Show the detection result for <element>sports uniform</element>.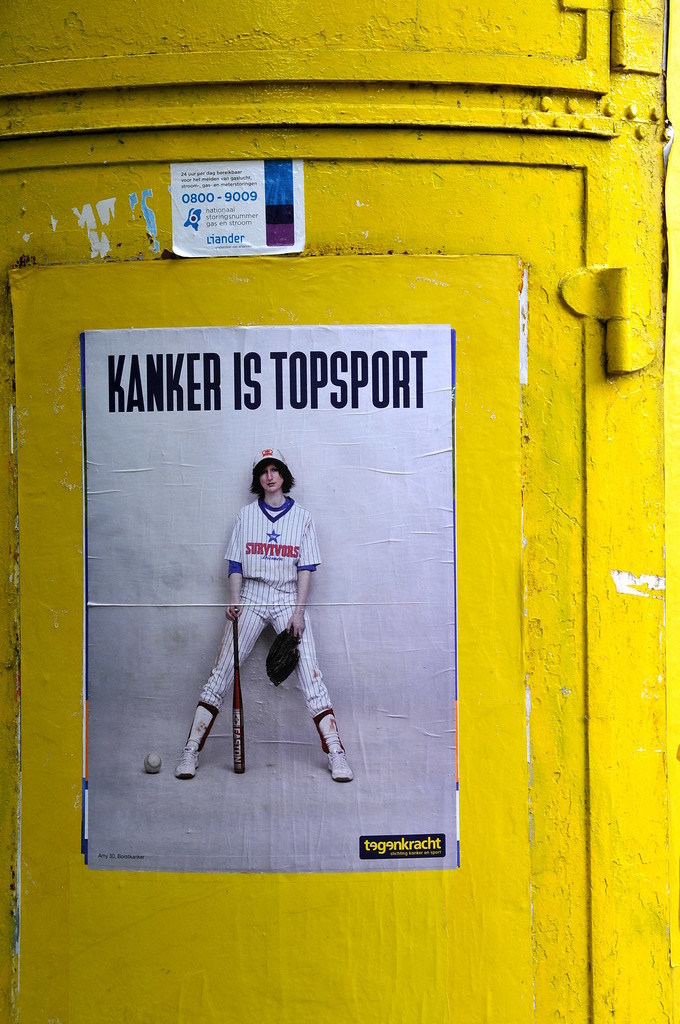
crop(182, 437, 357, 795).
